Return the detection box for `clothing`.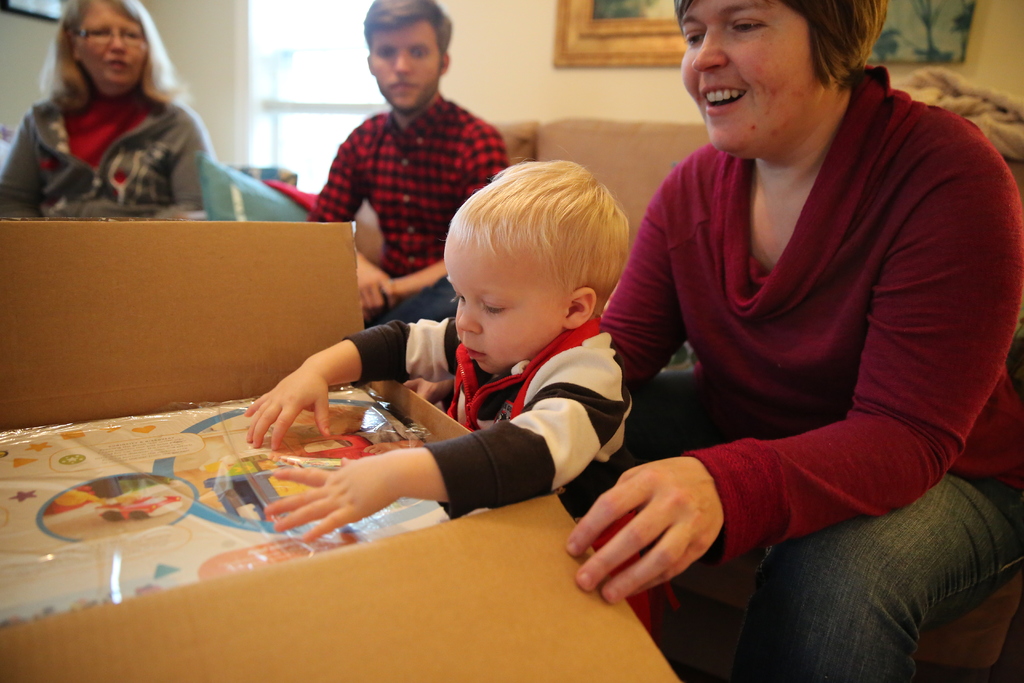
(337, 309, 652, 637).
